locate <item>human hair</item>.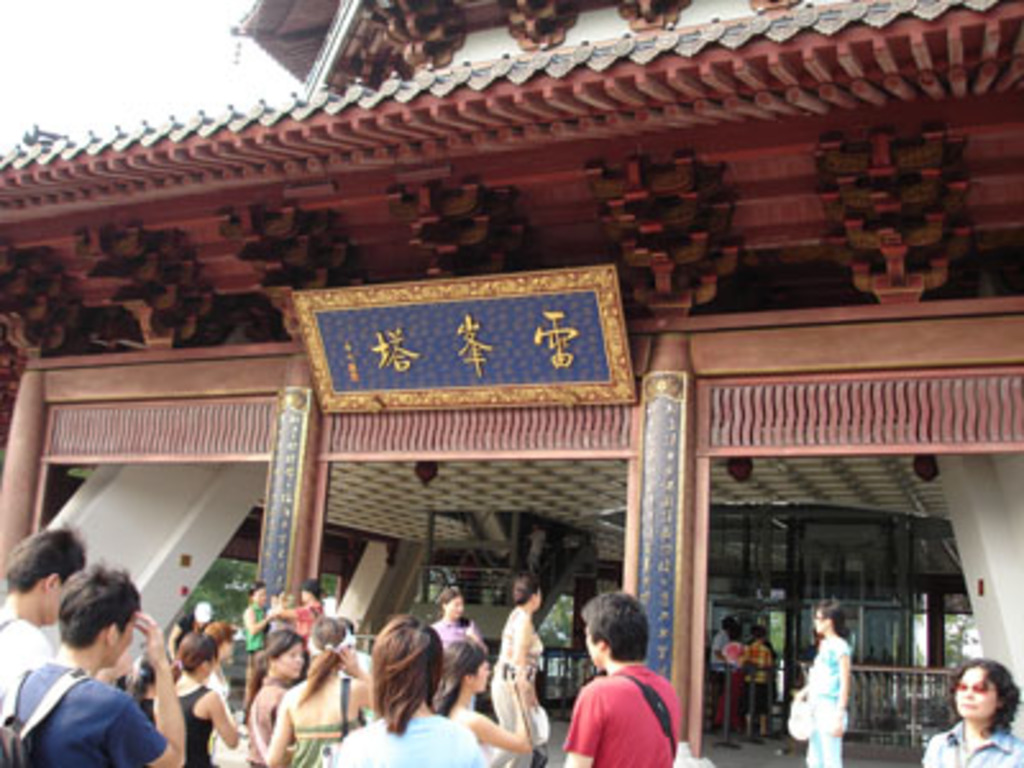
Bounding box: 812, 599, 850, 640.
